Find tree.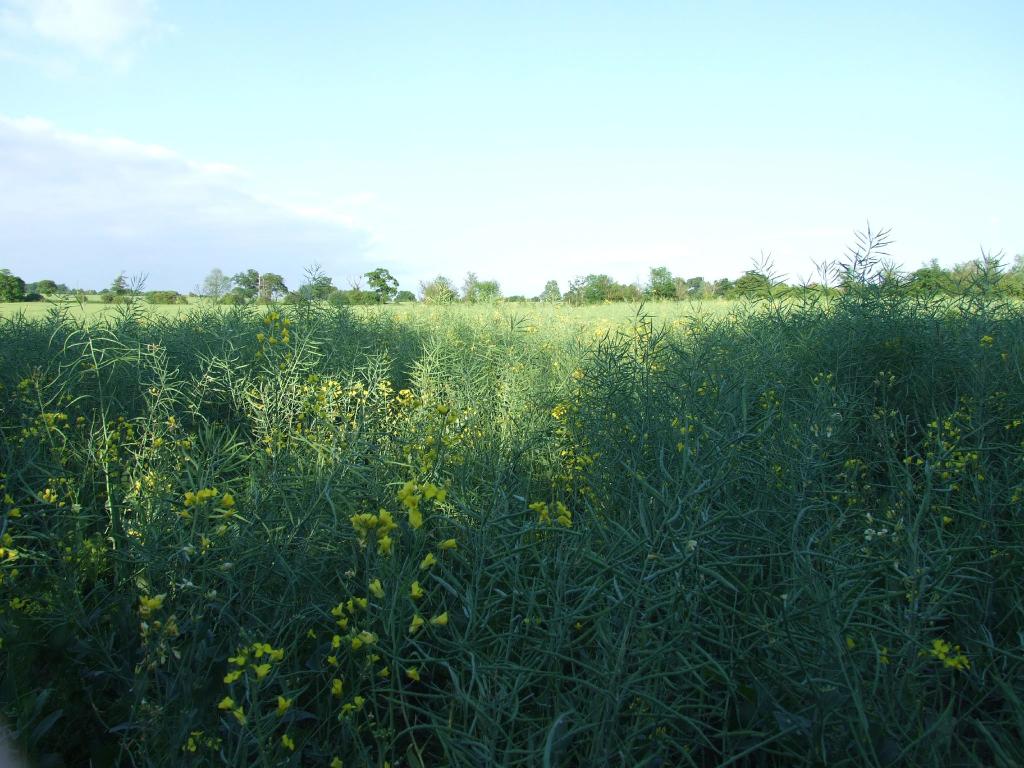
<bbox>196, 264, 231, 304</bbox>.
